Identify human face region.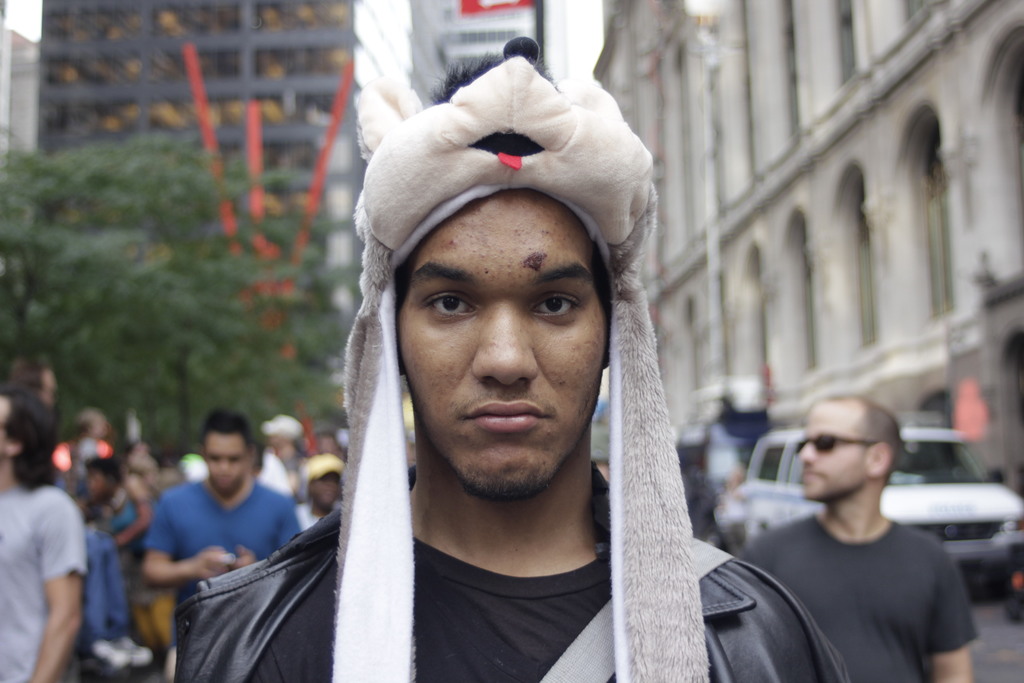
Region: <box>399,189,603,491</box>.
